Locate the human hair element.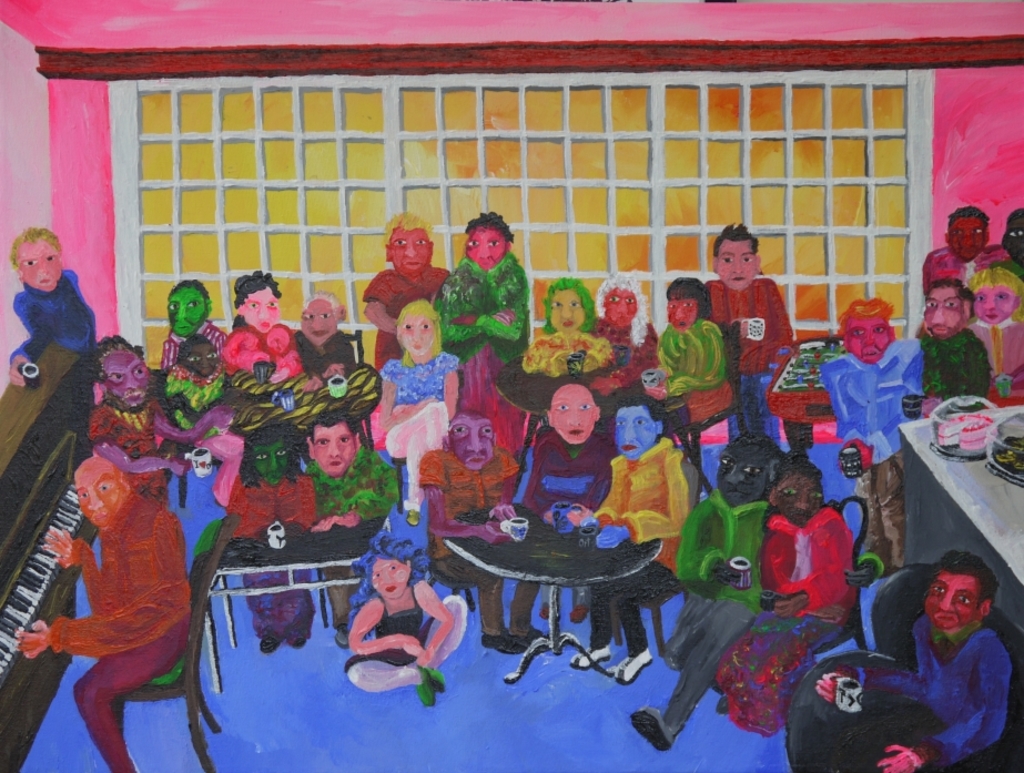
Element bbox: left=949, top=205, right=991, bottom=231.
